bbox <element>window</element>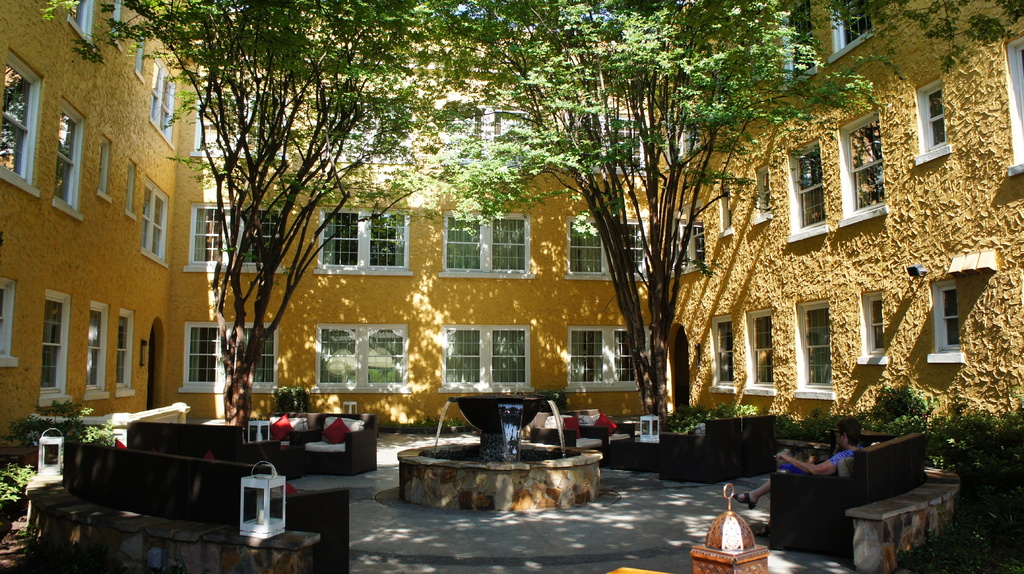
bbox=[65, 0, 88, 35]
